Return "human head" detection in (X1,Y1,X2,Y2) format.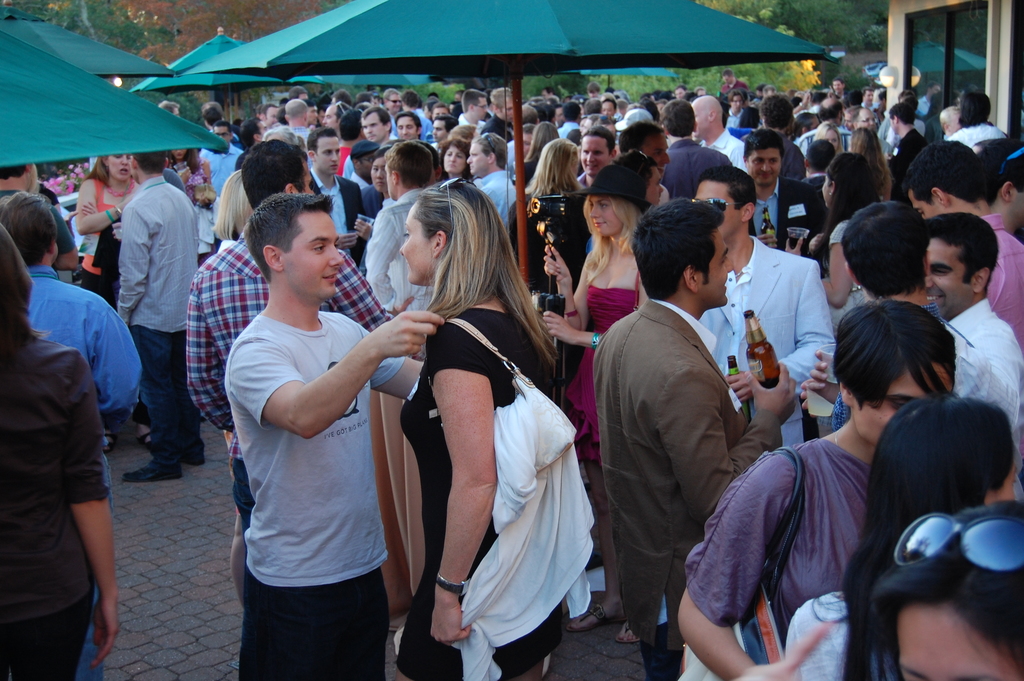
(461,88,484,118).
